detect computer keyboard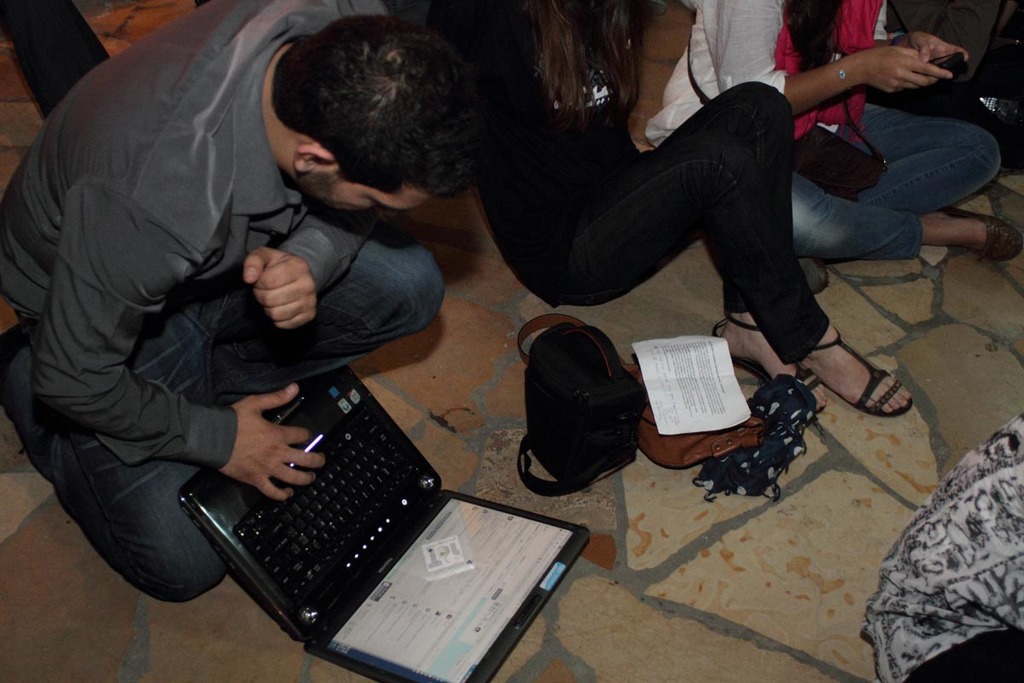
locate(230, 410, 419, 605)
